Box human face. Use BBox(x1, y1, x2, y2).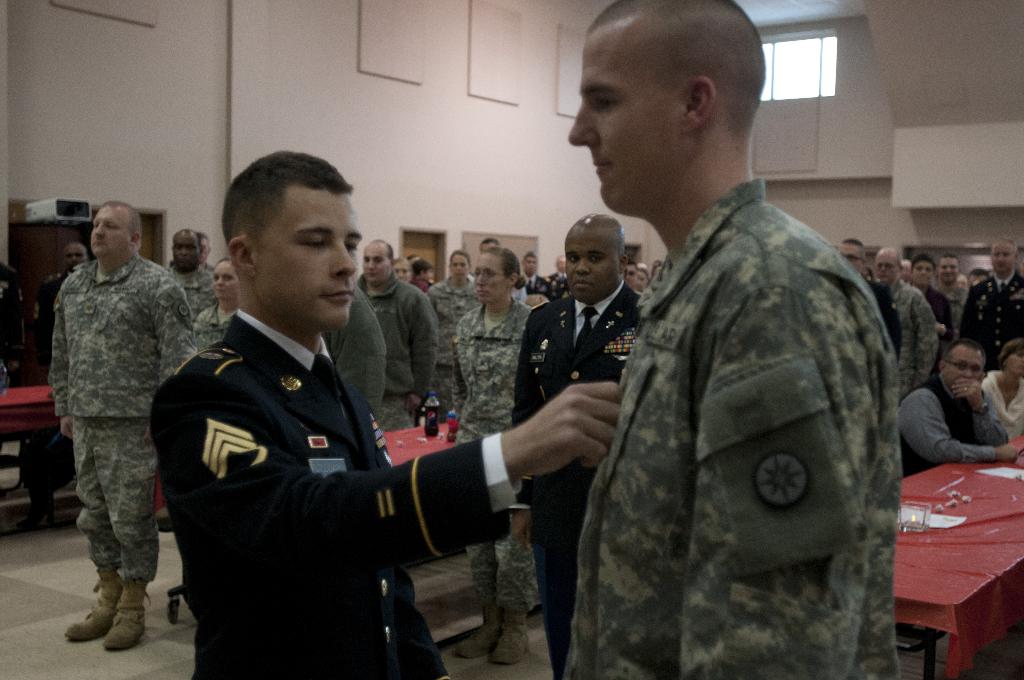
BBox(564, 34, 684, 220).
